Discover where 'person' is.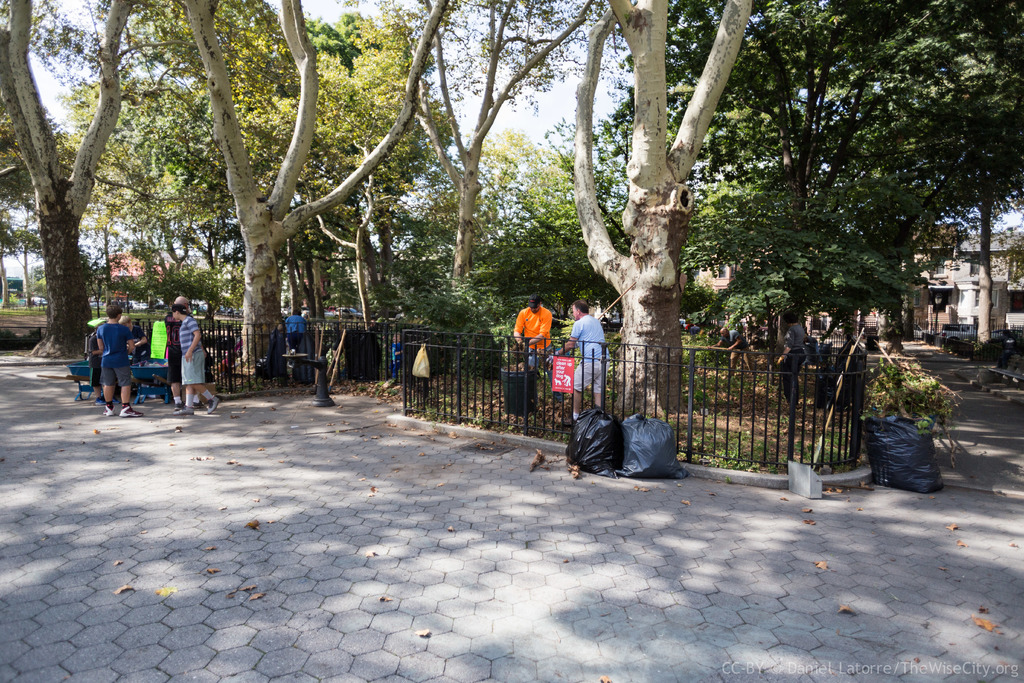
Discovered at x1=169, y1=295, x2=203, y2=404.
